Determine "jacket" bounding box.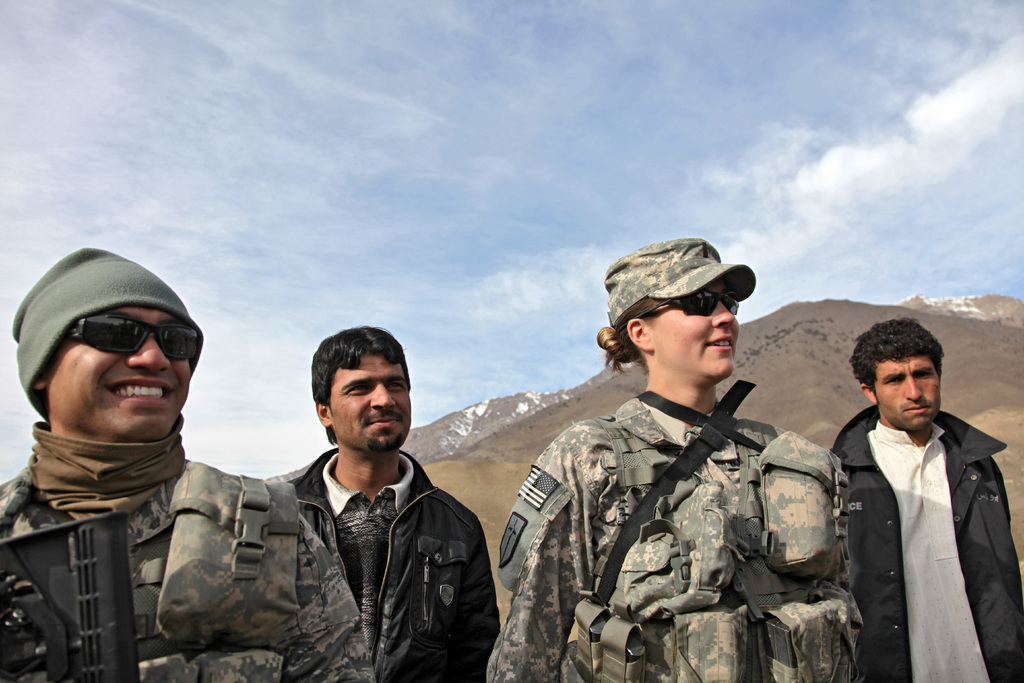
Determined: (824, 404, 1023, 682).
